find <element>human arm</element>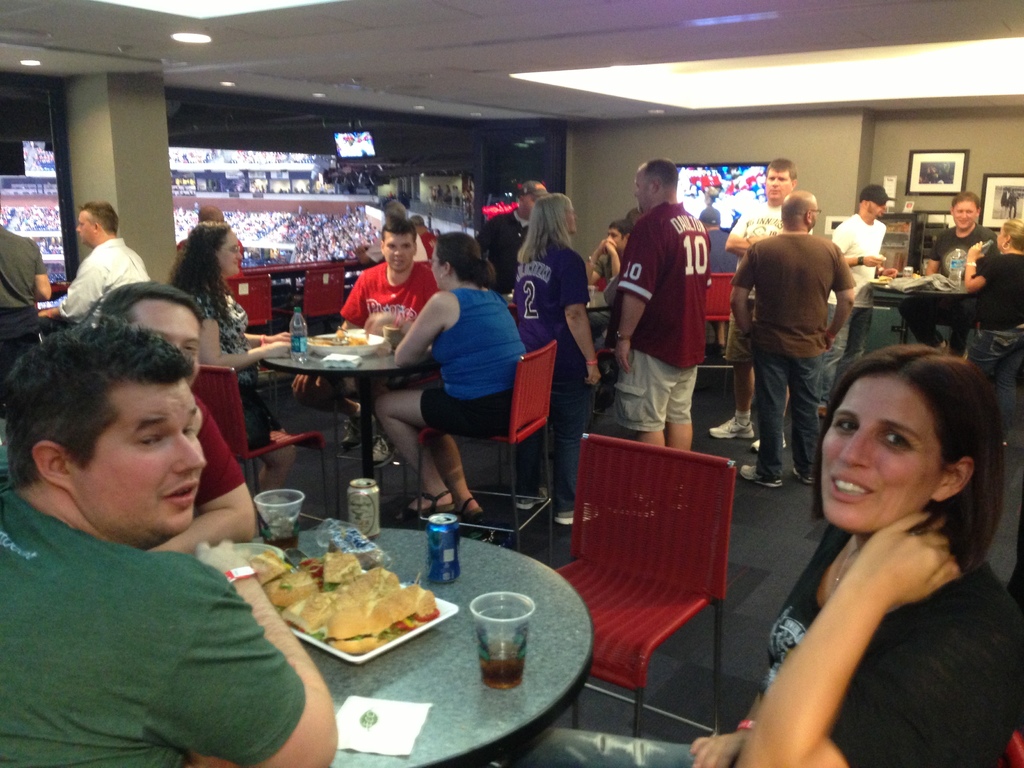
872 262 897 278
